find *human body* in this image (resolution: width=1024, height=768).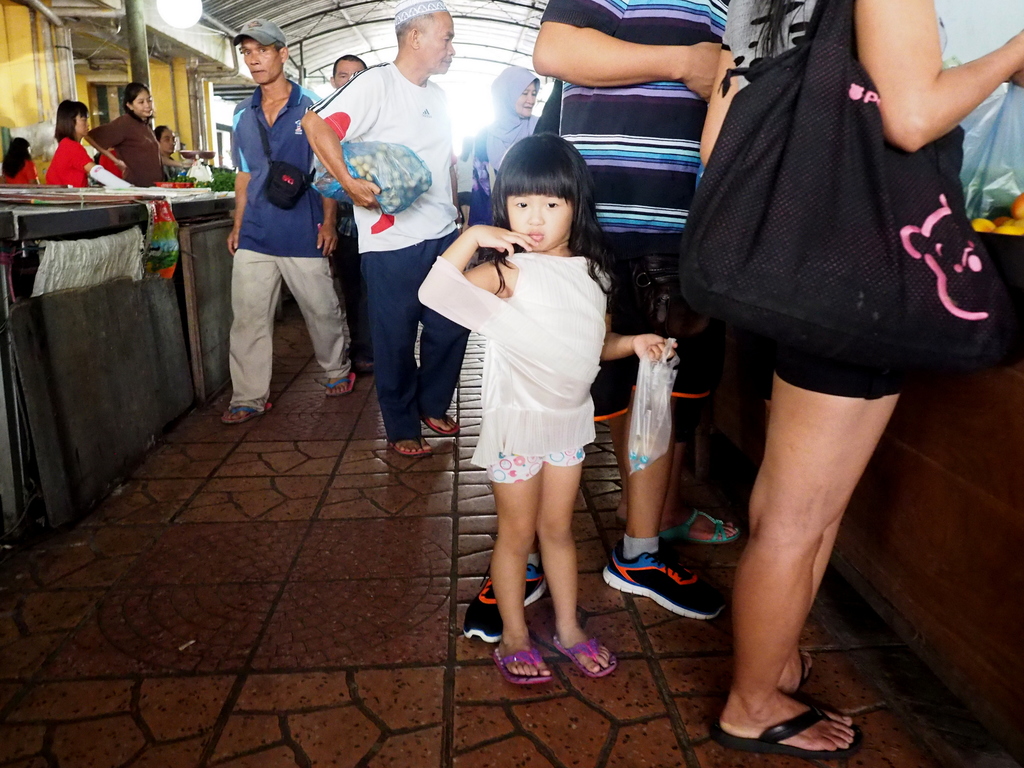
rect(38, 94, 131, 186).
